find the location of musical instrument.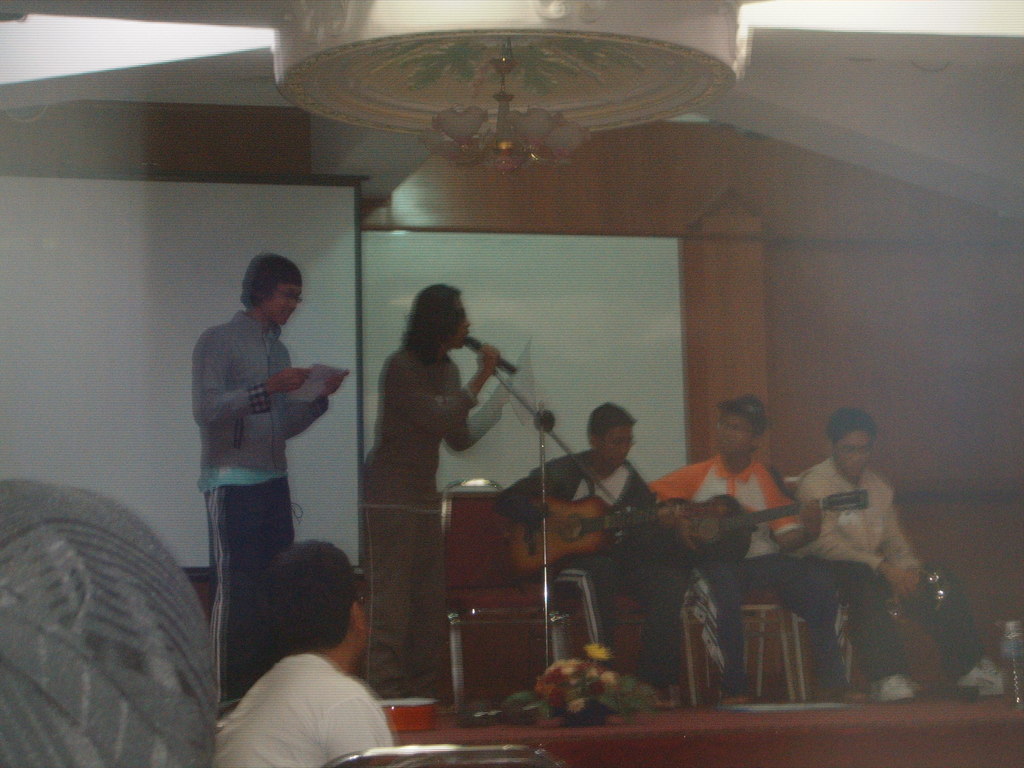
Location: {"x1": 515, "y1": 490, "x2": 688, "y2": 584}.
